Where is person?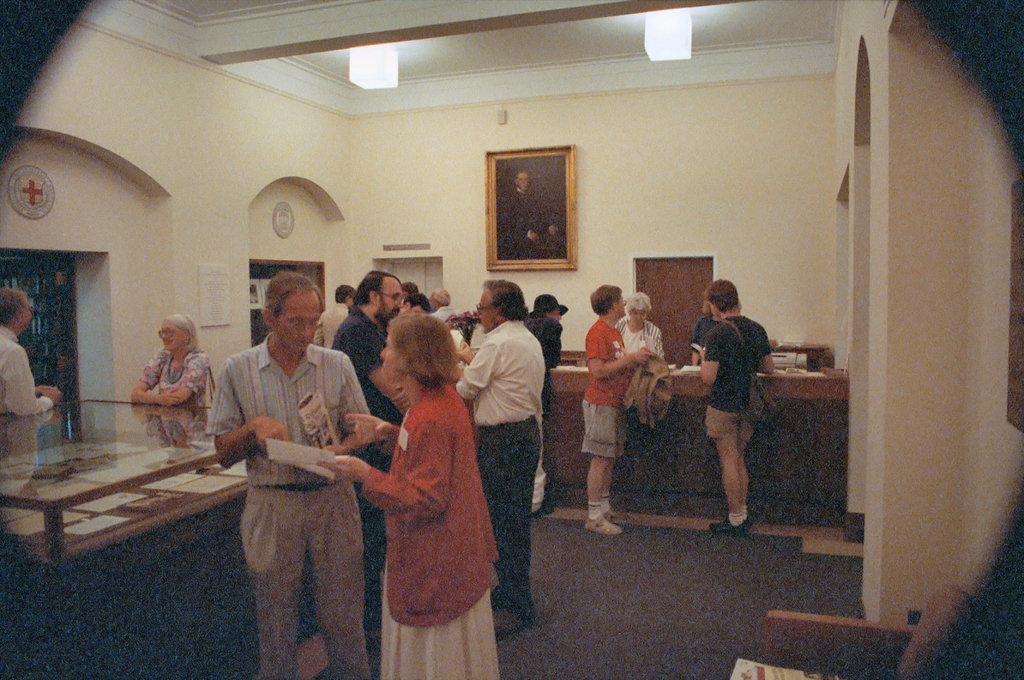
detection(433, 288, 458, 329).
